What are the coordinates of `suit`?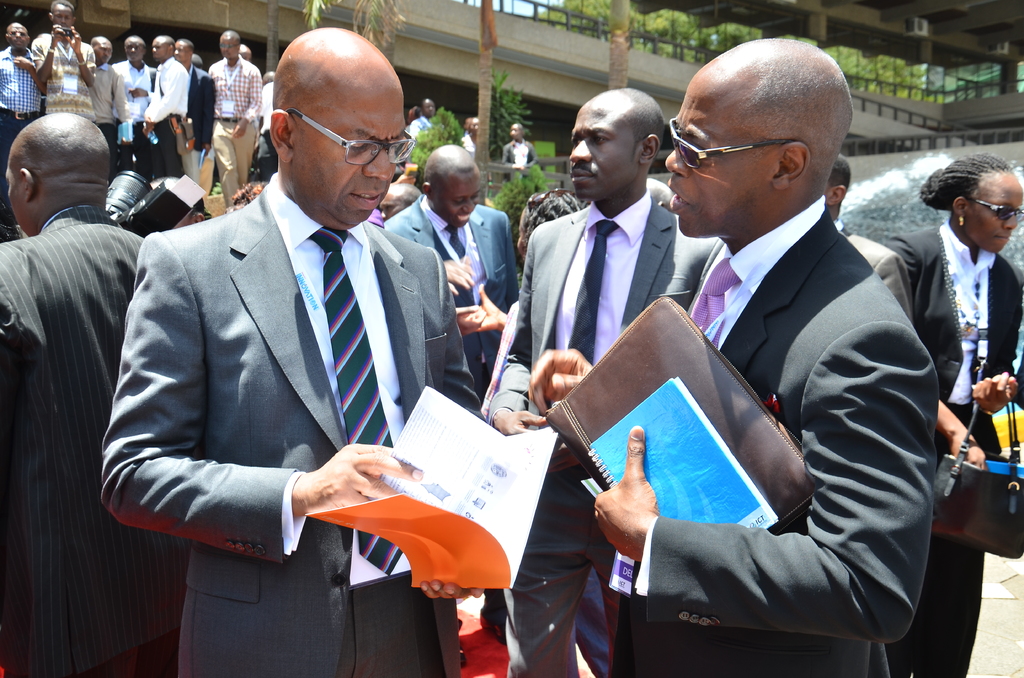
109:61:454:647.
